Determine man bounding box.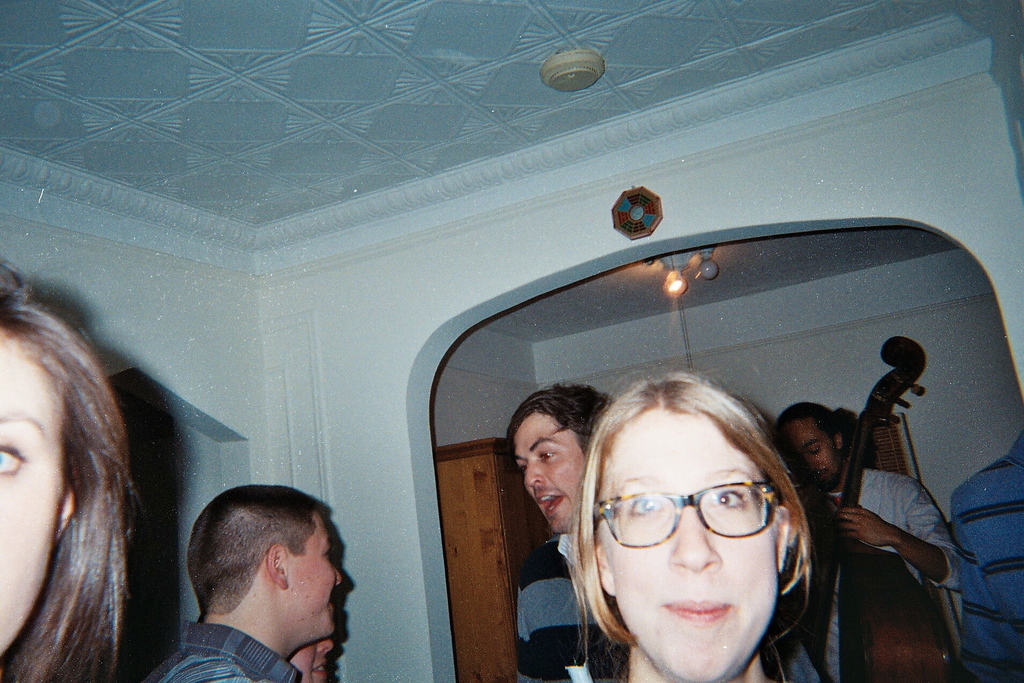
Determined: pyautogui.locateOnScreen(142, 502, 396, 682).
